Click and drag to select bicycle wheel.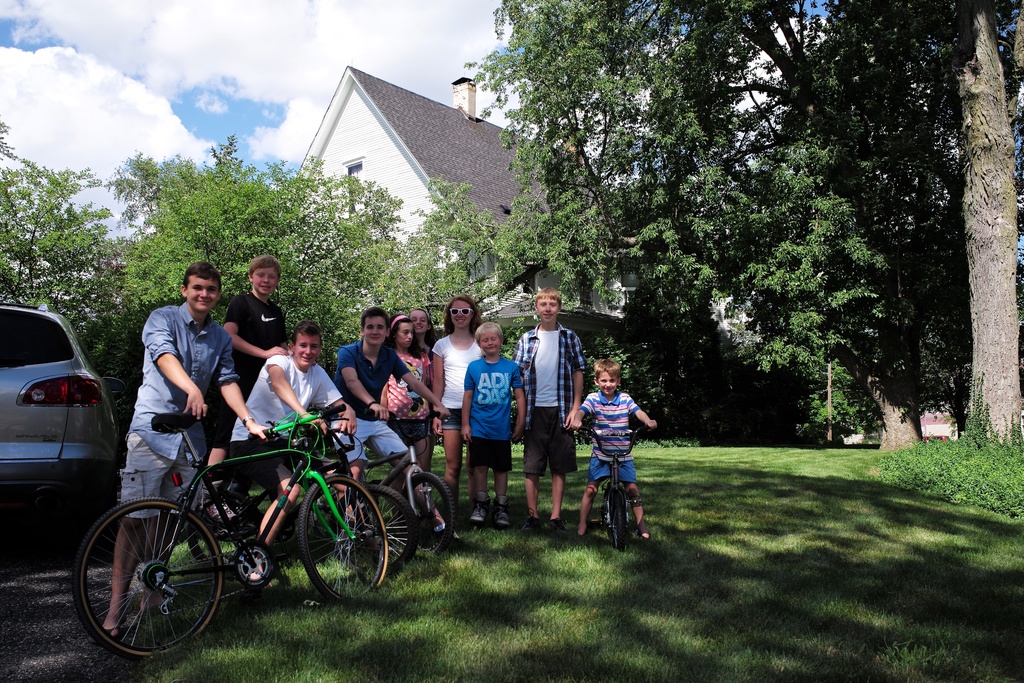
Selection: select_region(333, 483, 414, 580).
